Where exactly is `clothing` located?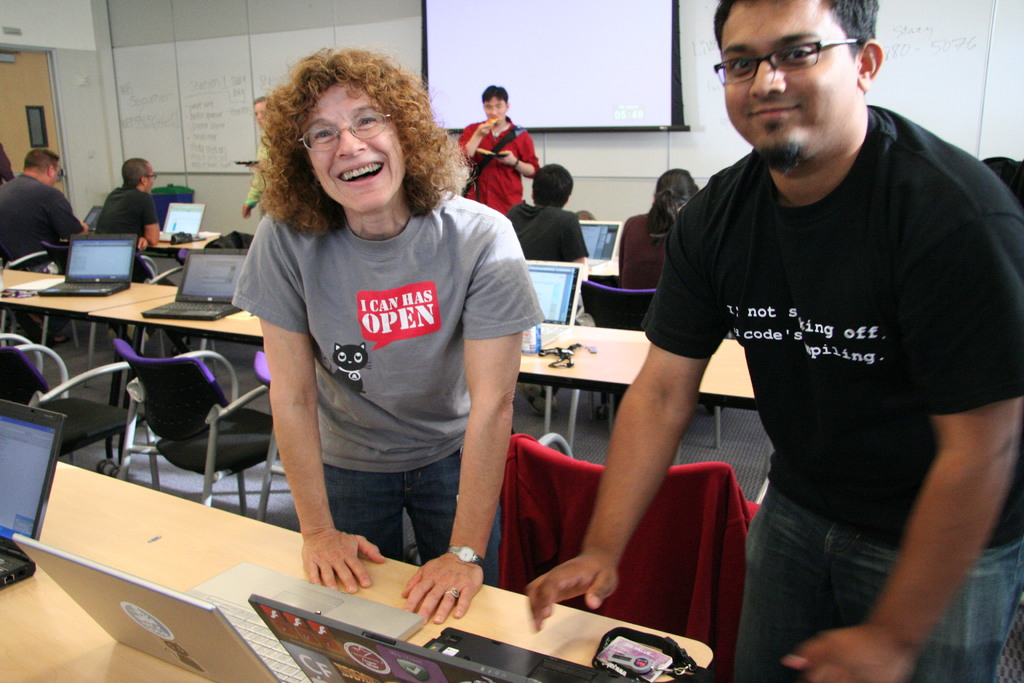
Its bounding box is 237/147/530/609.
